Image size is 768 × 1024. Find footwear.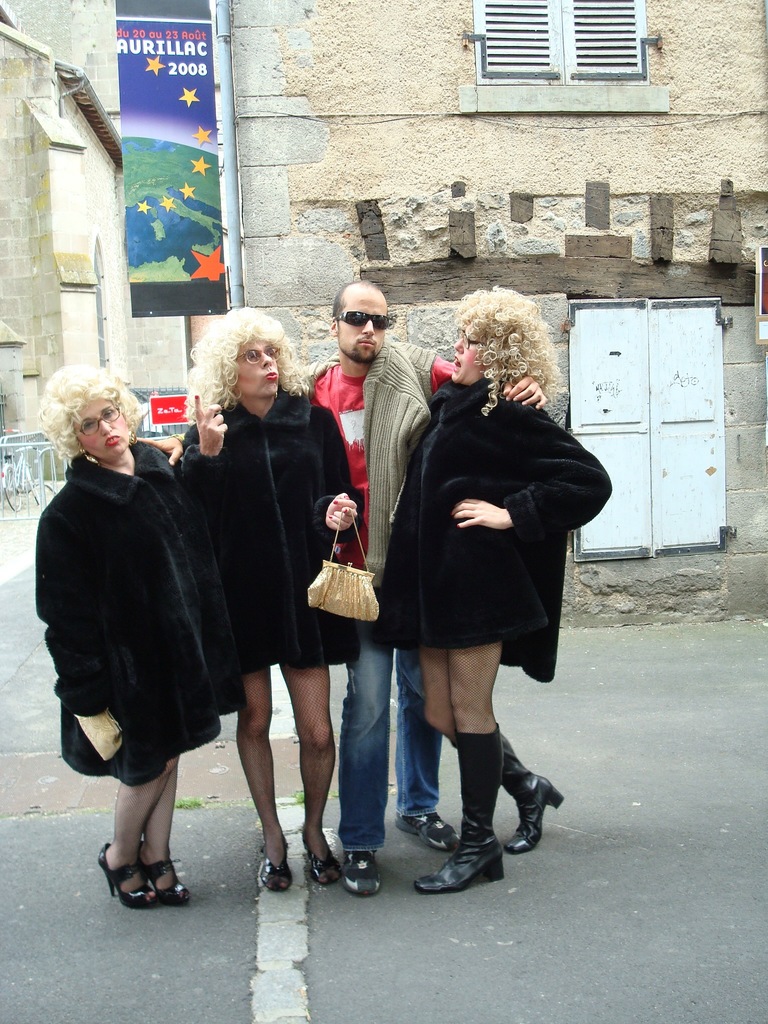
(345, 852, 389, 898).
